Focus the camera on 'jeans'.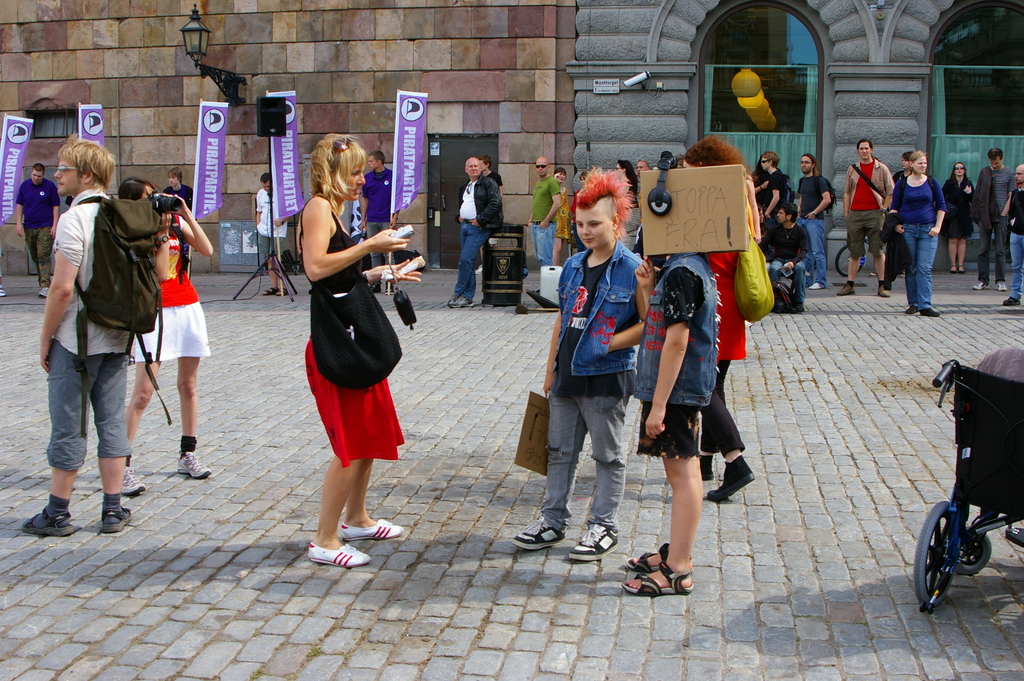
Focus region: 22,229,52,290.
